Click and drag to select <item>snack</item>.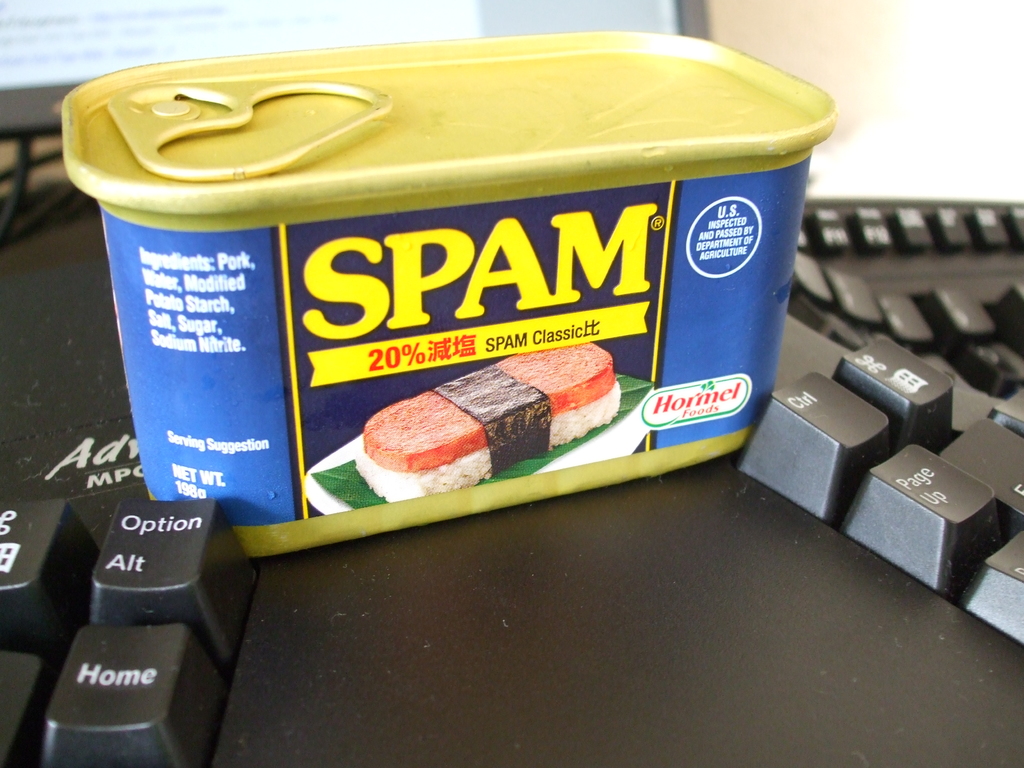
Selection: [left=360, top=331, right=625, bottom=486].
